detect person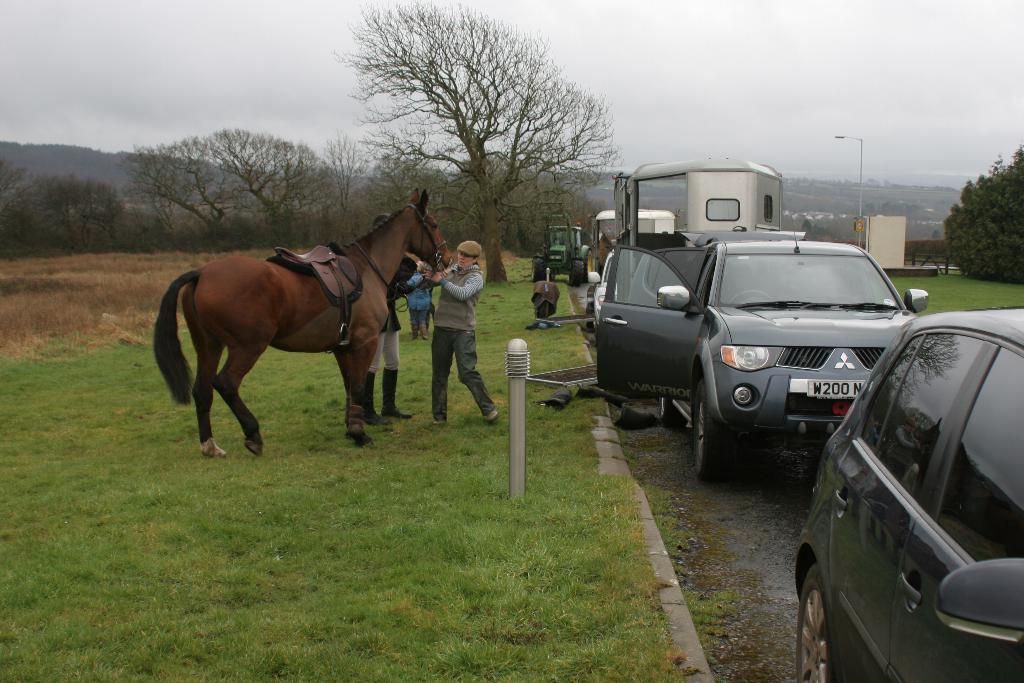
region(413, 199, 488, 451)
